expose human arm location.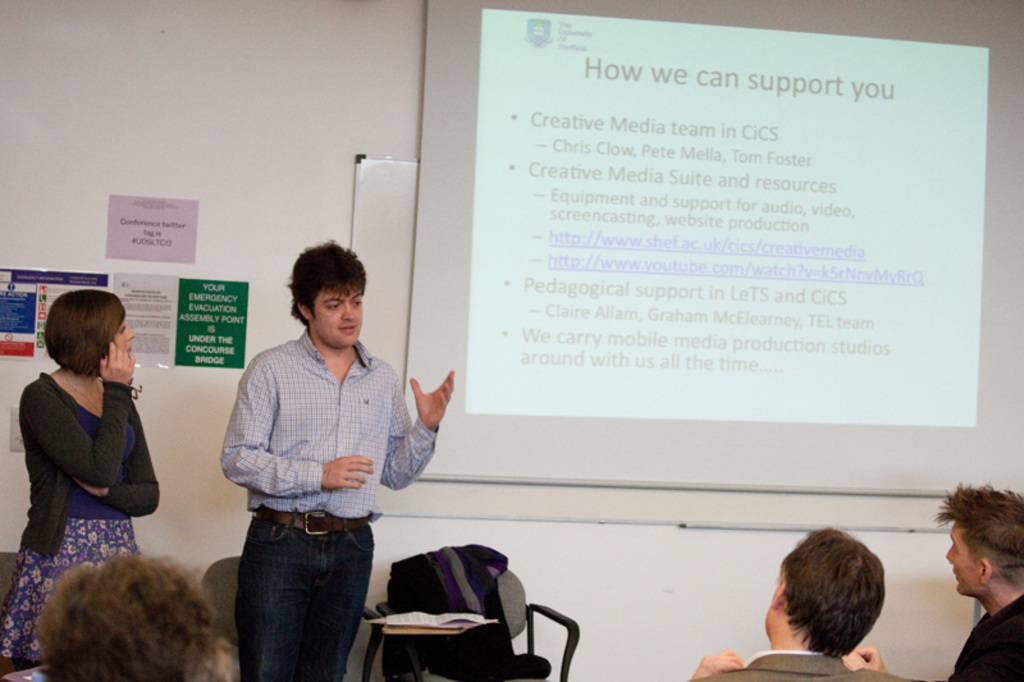
Exposed at left=19, top=335, right=136, bottom=496.
